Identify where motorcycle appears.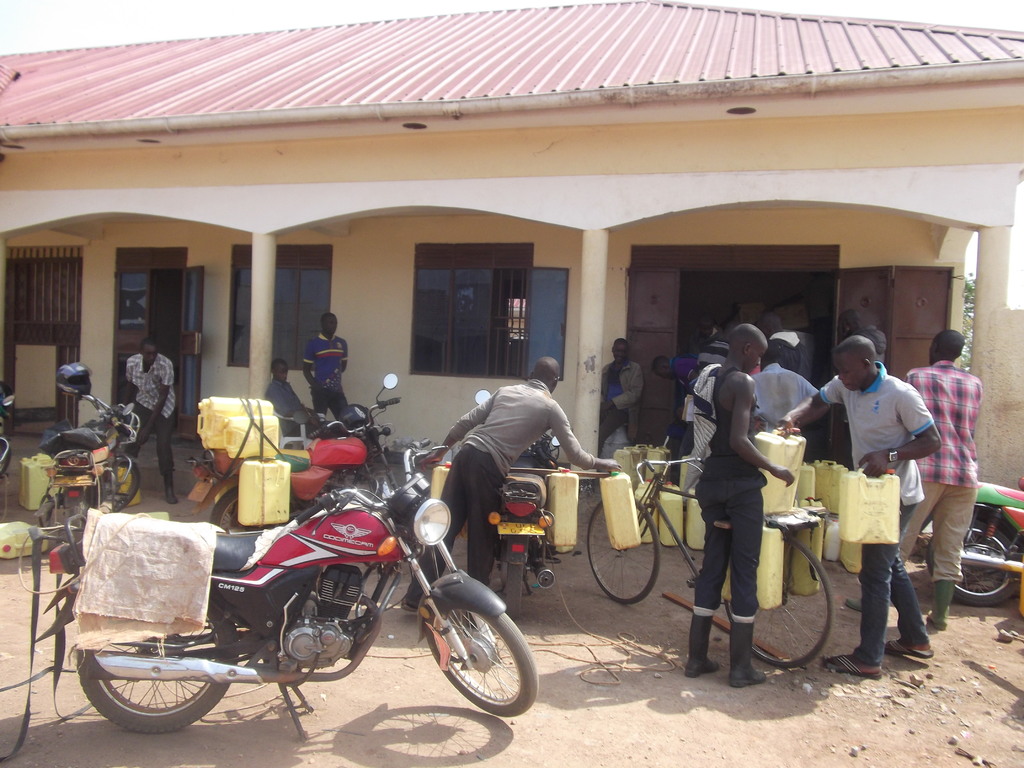
Appears at 922:483:1021:601.
